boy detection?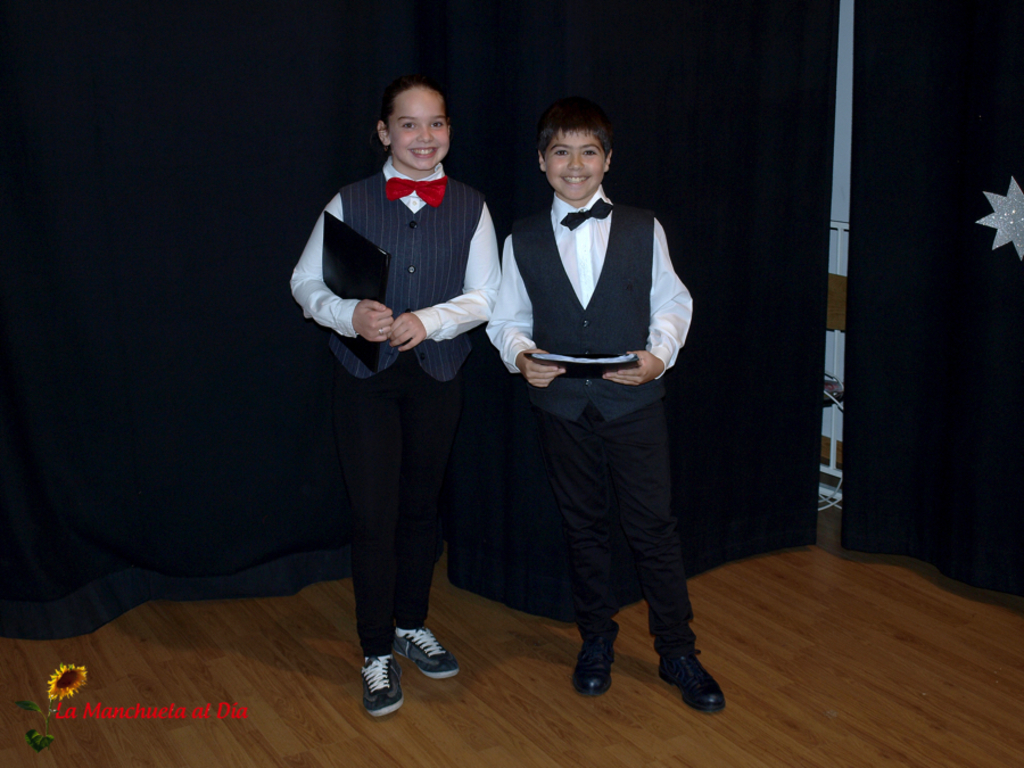
[484, 110, 729, 711]
